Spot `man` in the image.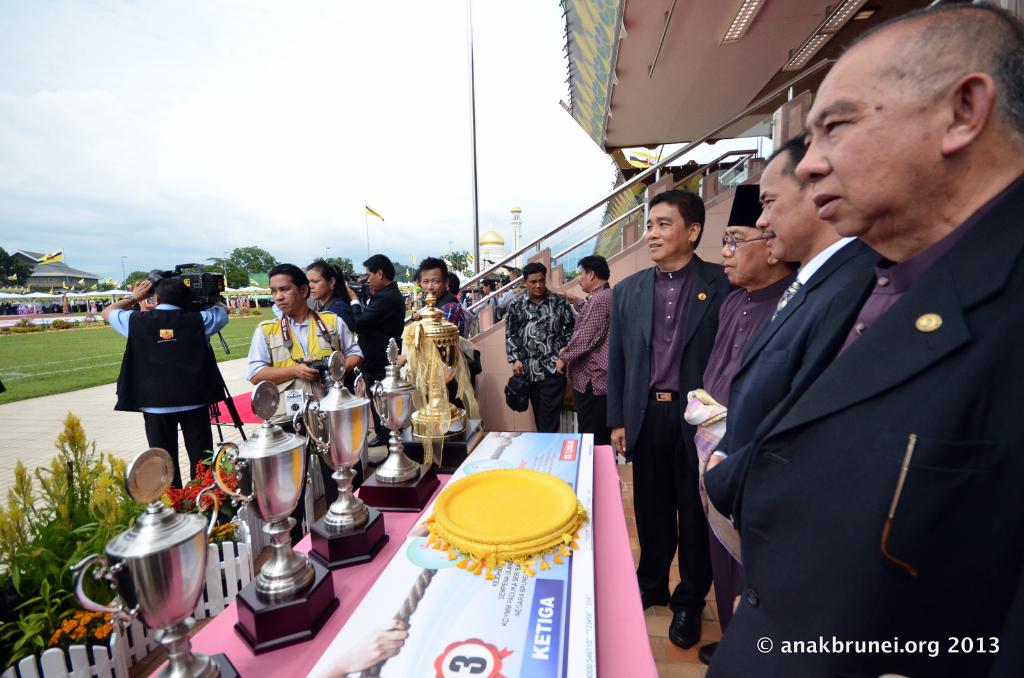
`man` found at l=708, t=143, r=882, b=615.
